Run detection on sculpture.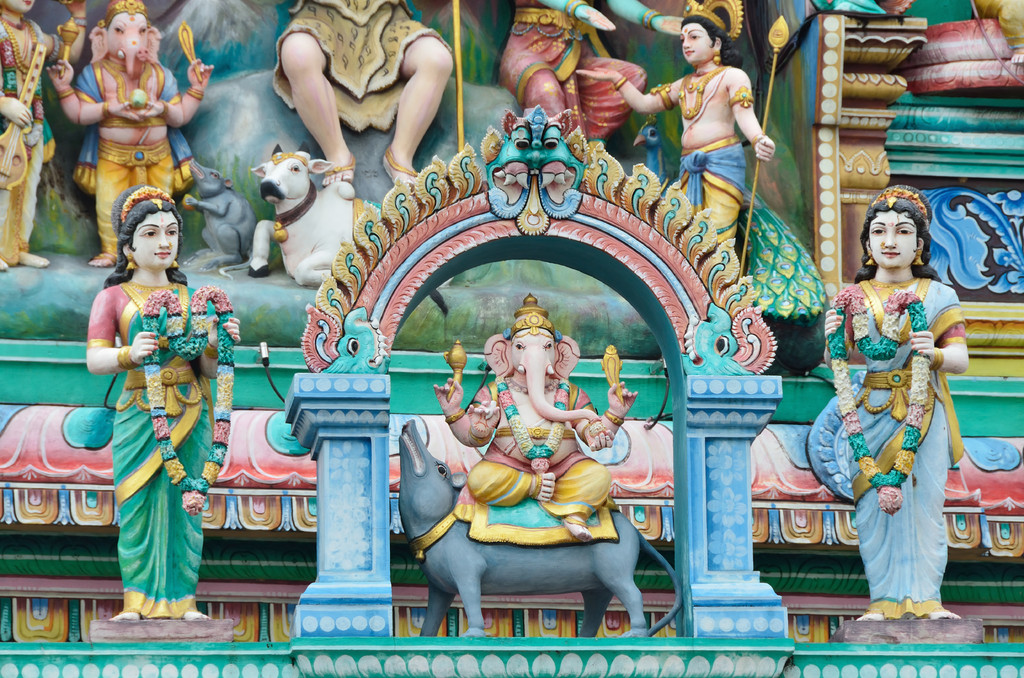
Result: {"left": 73, "top": 168, "right": 246, "bottom": 626}.
